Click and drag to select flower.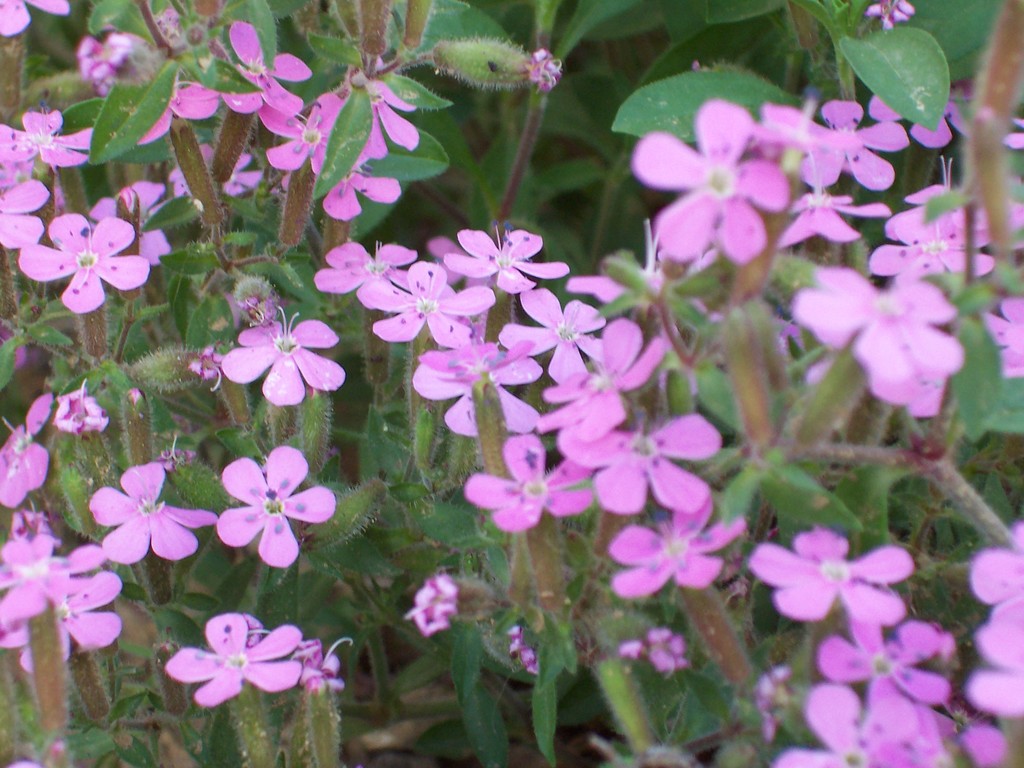
Selection: 866,0,916,26.
